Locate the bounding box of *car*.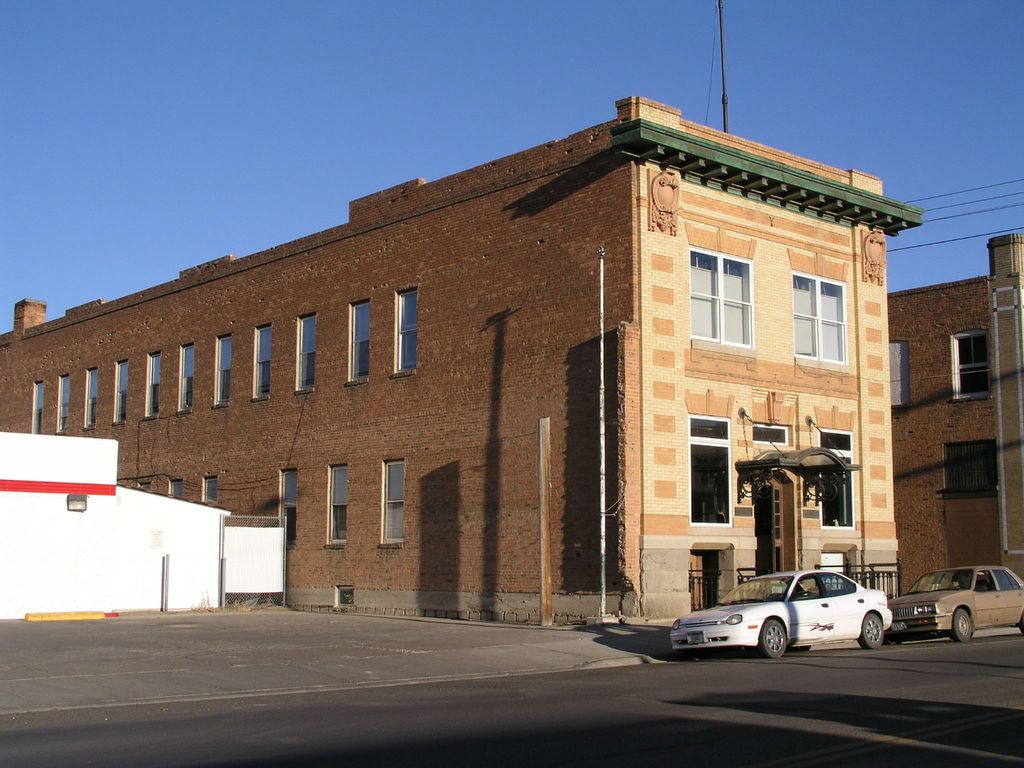
Bounding box: box(880, 566, 1023, 643).
